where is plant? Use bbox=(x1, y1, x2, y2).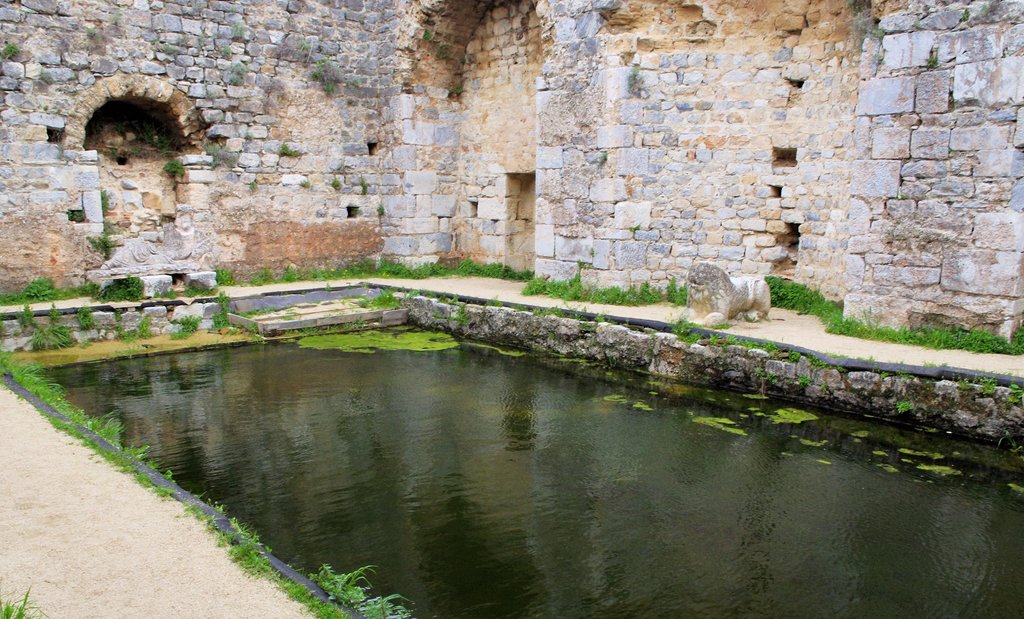
bbox=(488, 294, 505, 307).
